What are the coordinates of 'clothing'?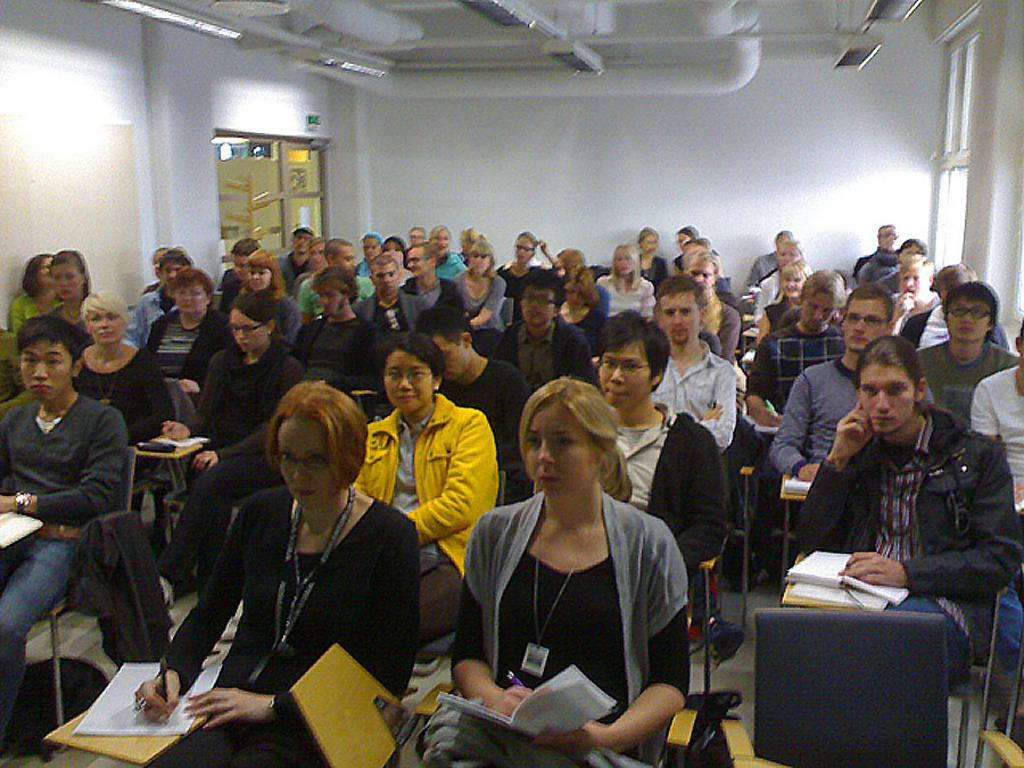
box=[917, 339, 1007, 421].
